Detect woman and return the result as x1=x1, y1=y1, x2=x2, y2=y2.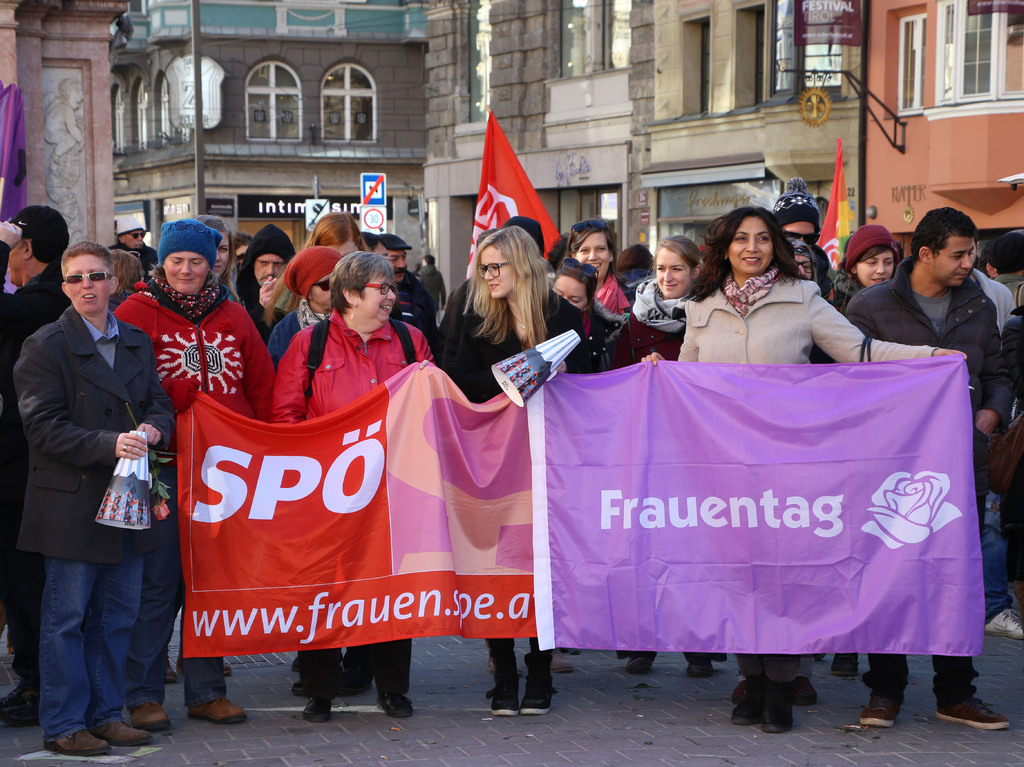
x1=568, y1=219, x2=634, y2=313.
